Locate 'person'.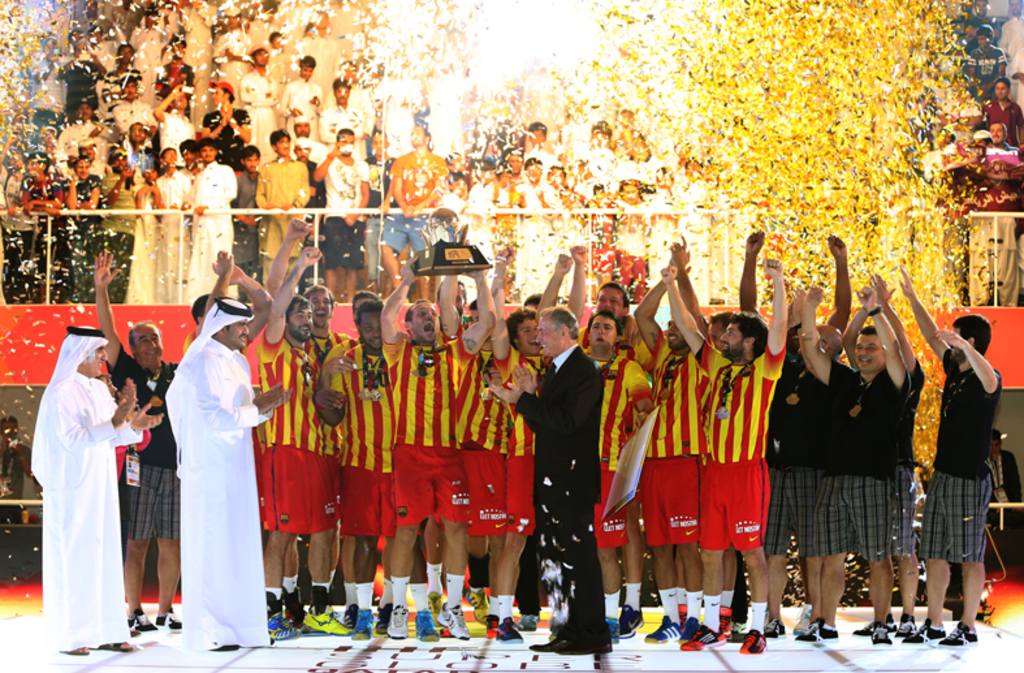
Bounding box: [372,249,498,644].
